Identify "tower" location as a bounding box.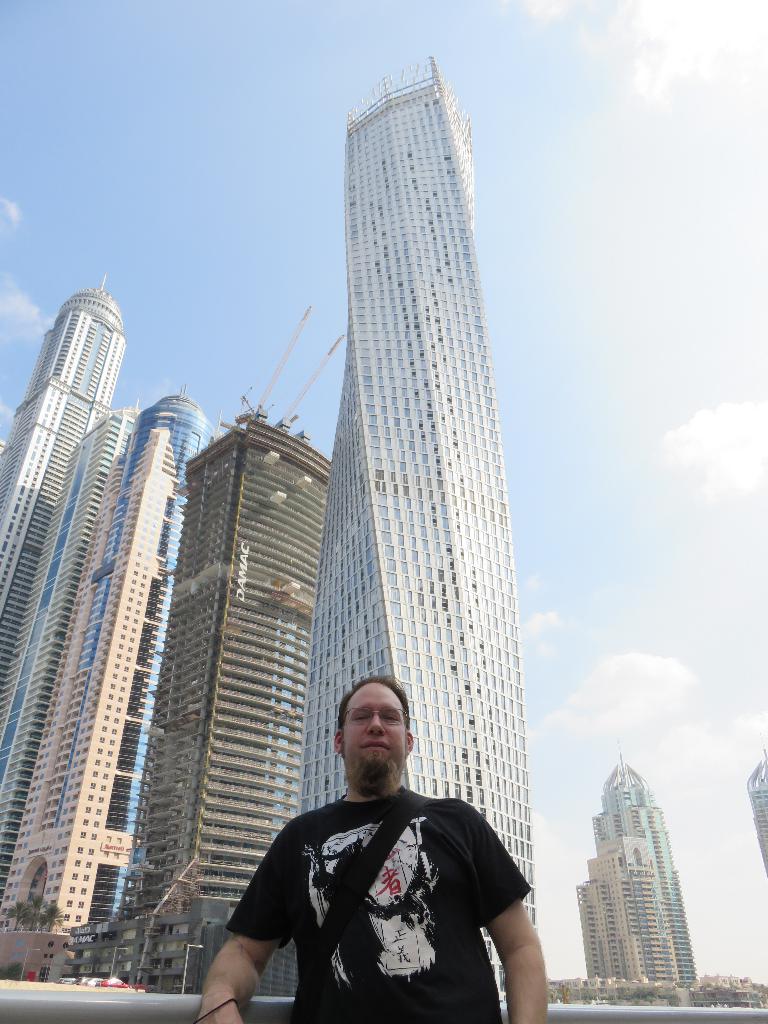
0, 394, 228, 980.
